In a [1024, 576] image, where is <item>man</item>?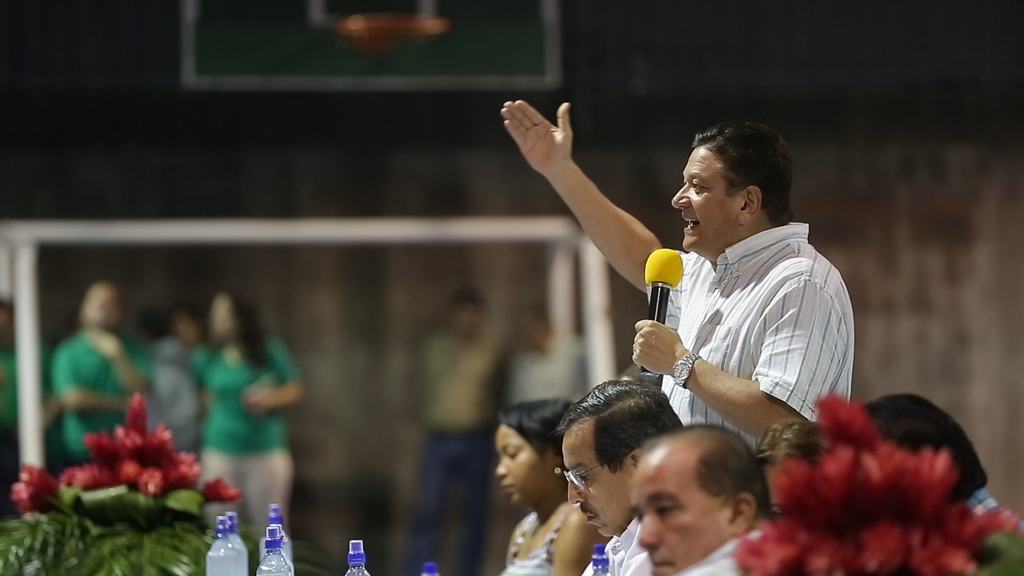
select_region(53, 282, 159, 465).
